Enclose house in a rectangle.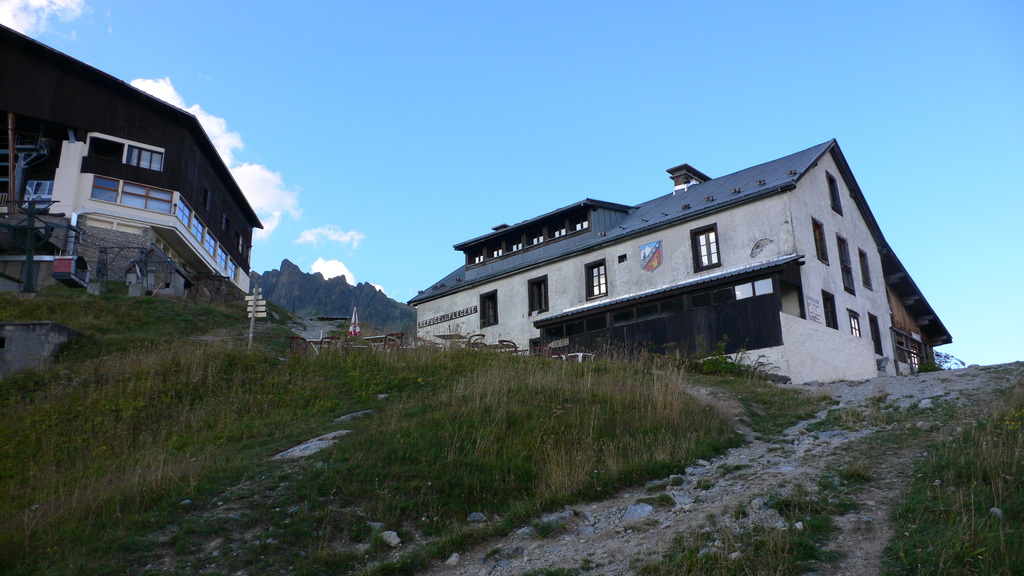
[left=7, top=40, right=267, bottom=323].
